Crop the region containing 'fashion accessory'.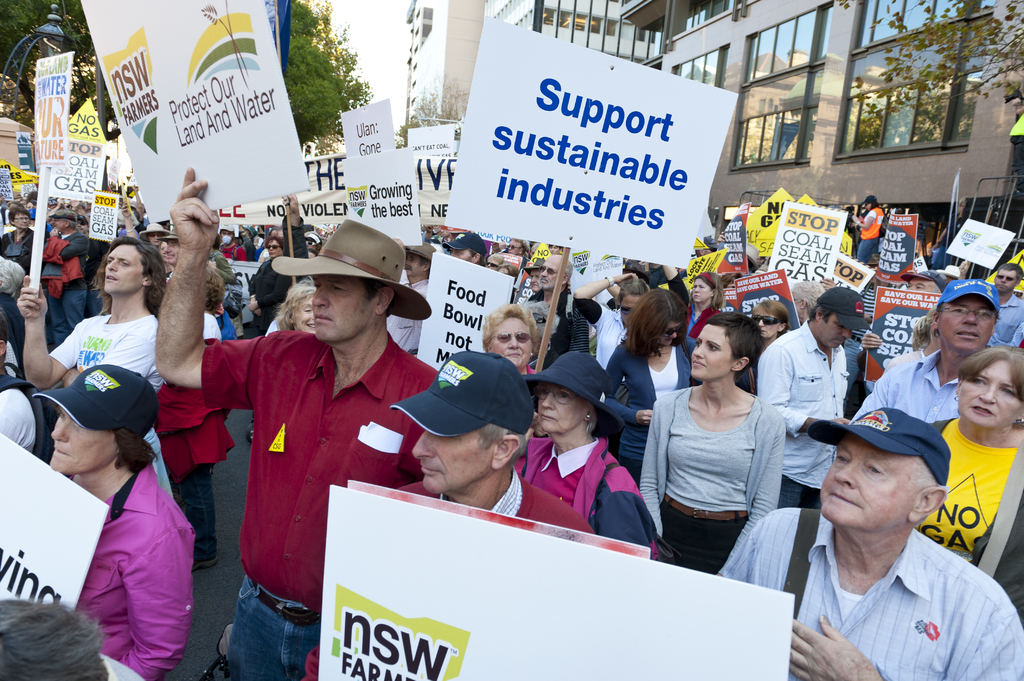
Crop region: 75, 214, 88, 224.
